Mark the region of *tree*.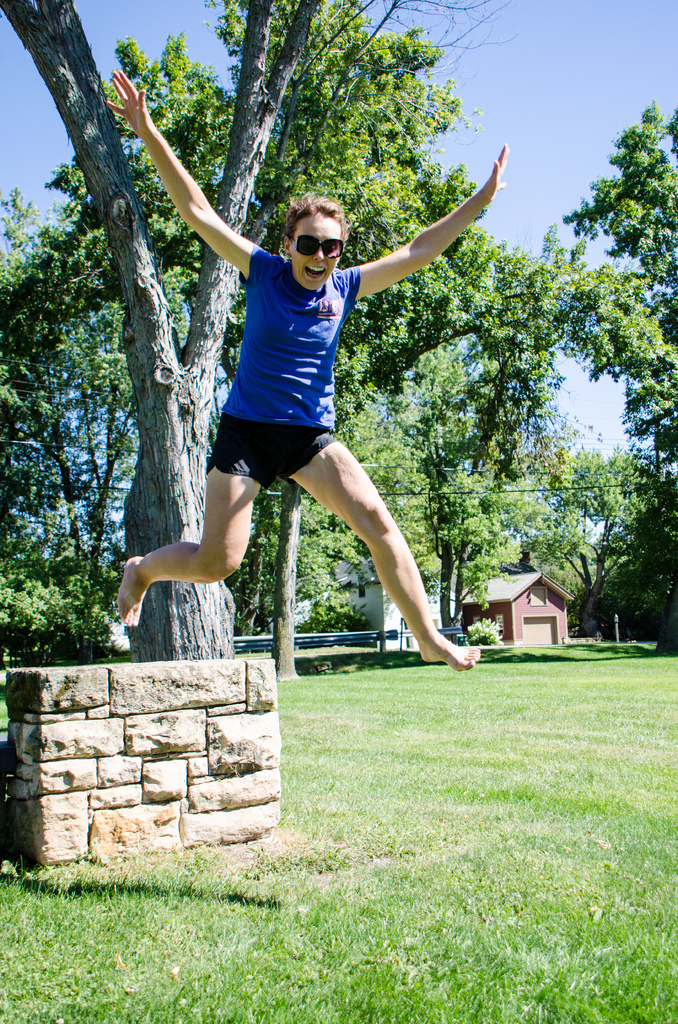
Region: x1=368 y1=164 x2=580 y2=637.
